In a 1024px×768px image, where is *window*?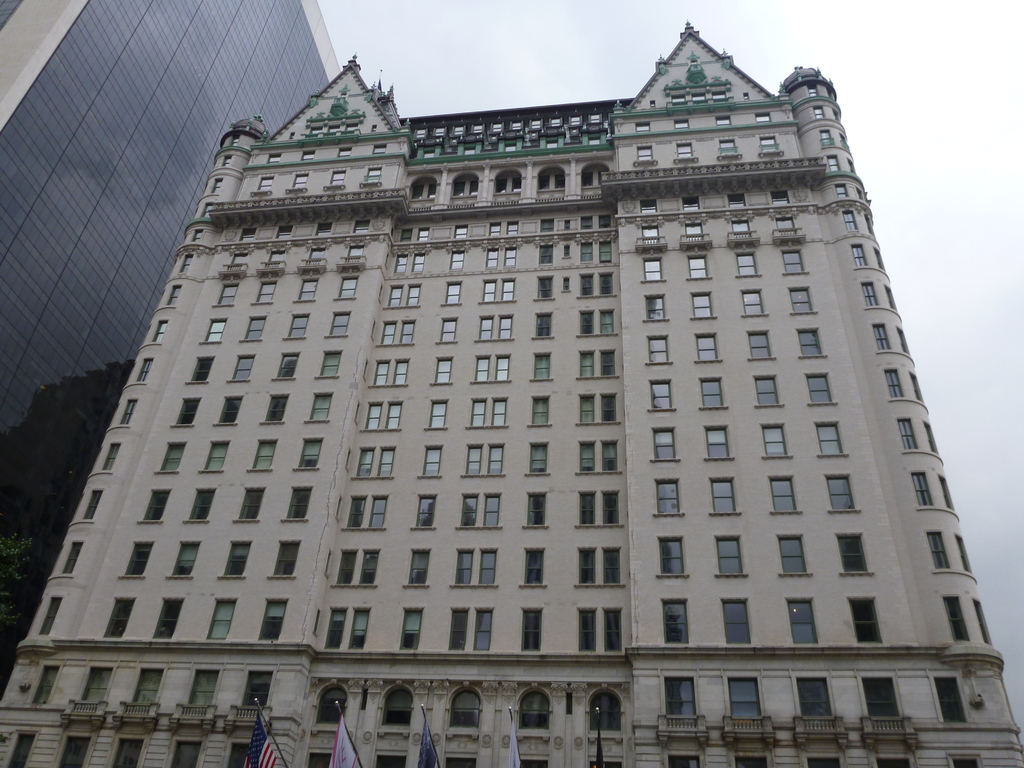
crop(956, 534, 975, 577).
